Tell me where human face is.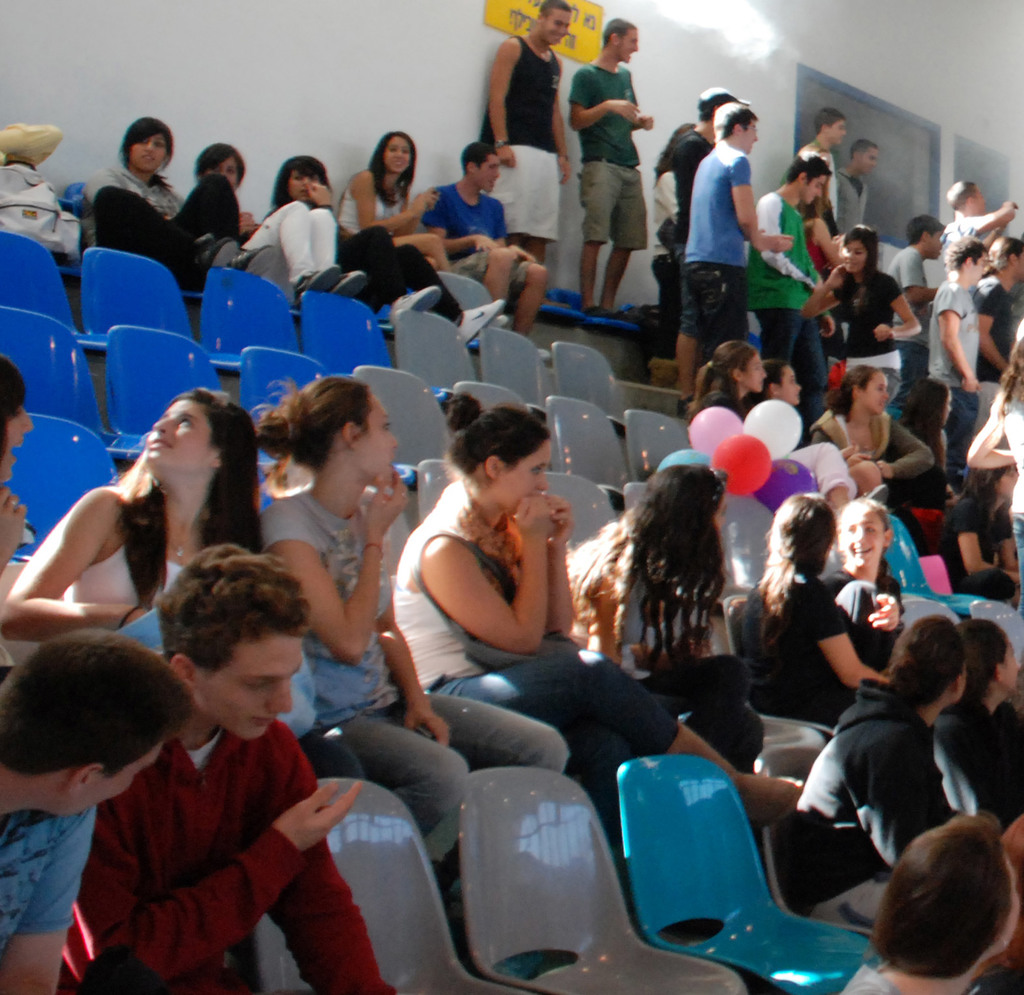
human face is at 134/134/168/167.
